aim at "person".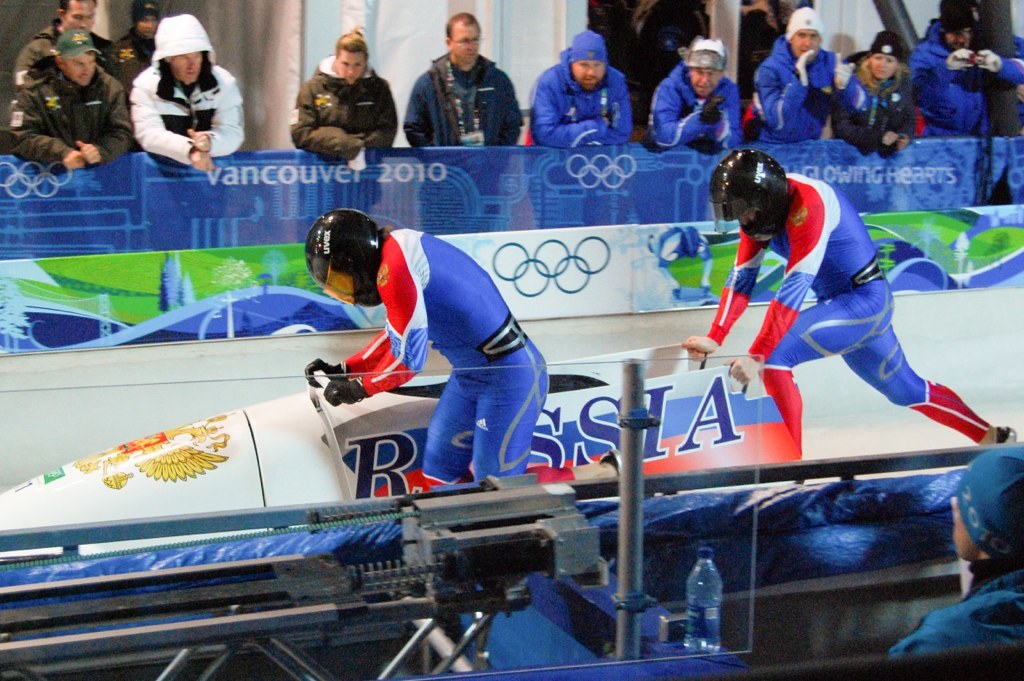
Aimed at {"x1": 833, "y1": 29, "x2": 916, "y2": 156}.
